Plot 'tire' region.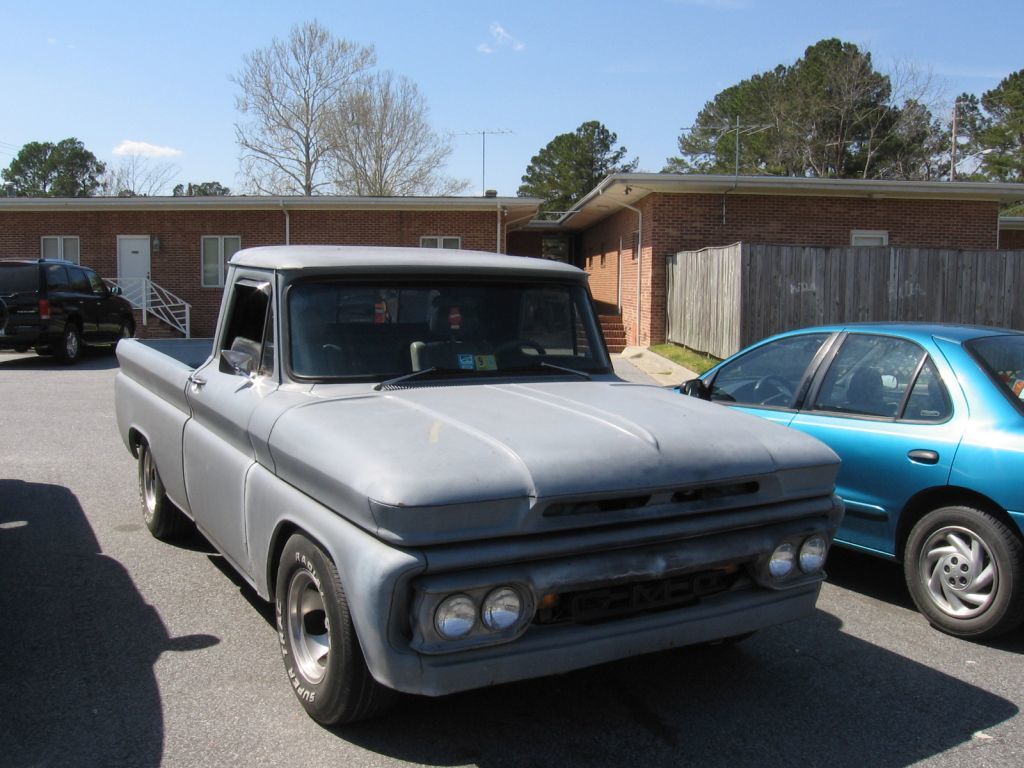
Plotted at 112, 323, 131, 355.
